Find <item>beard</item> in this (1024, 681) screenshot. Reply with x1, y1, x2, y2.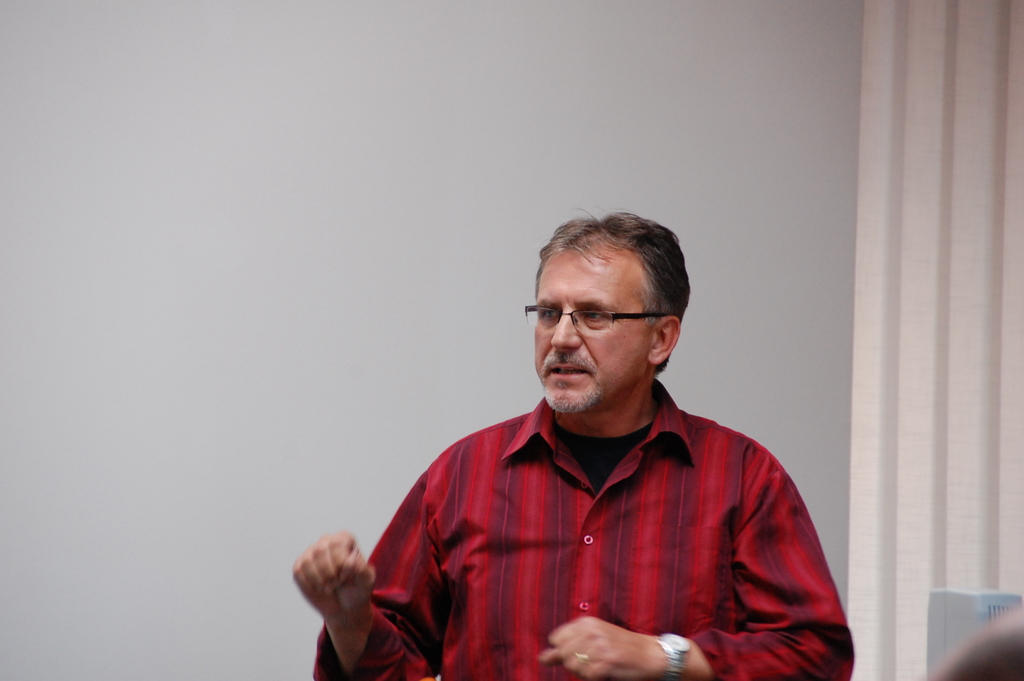
540, 375, 600, 413.
